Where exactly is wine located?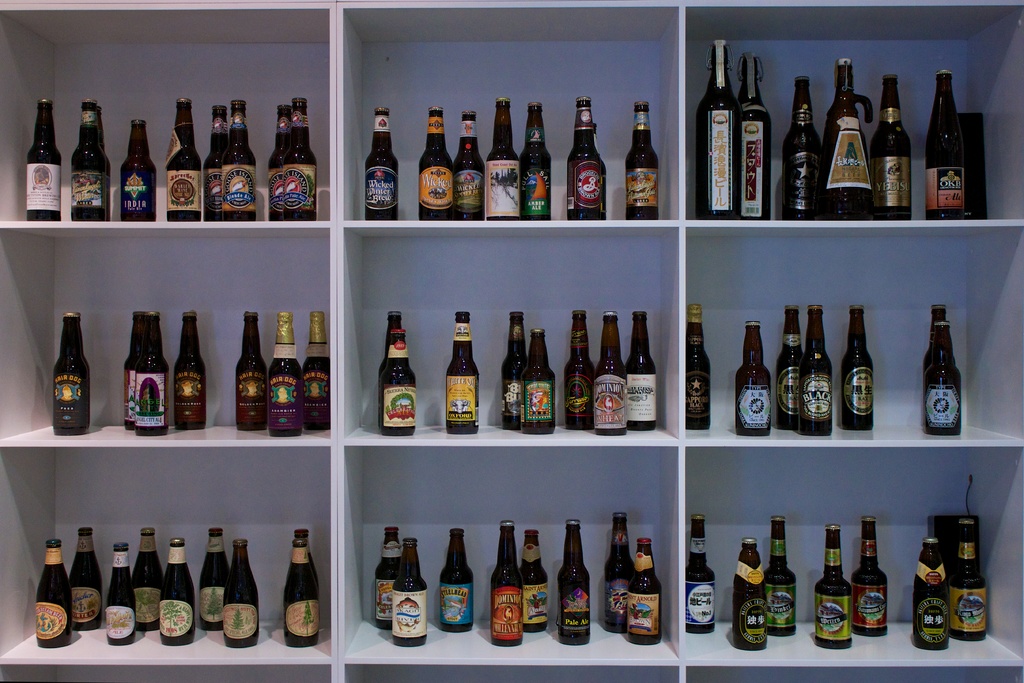
Its bounding box is (left=568, top=94, right=605, bottom=220).
